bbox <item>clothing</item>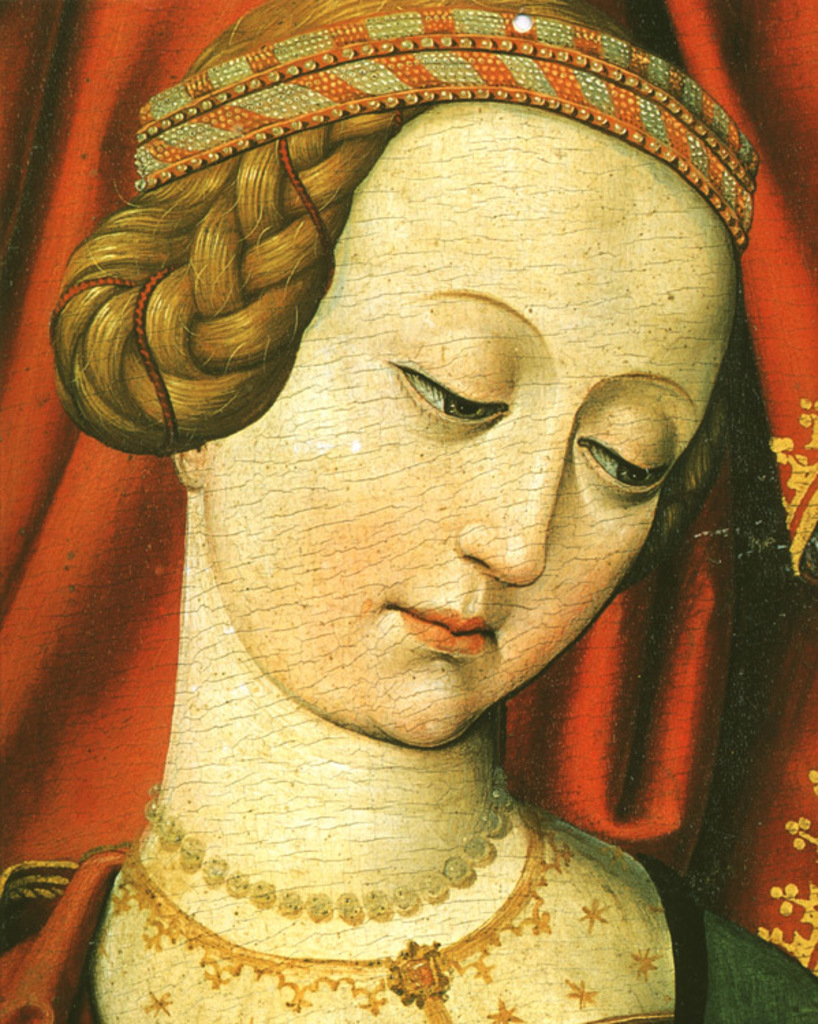
<bbox>634, 849, 817, 1020</bbox>
